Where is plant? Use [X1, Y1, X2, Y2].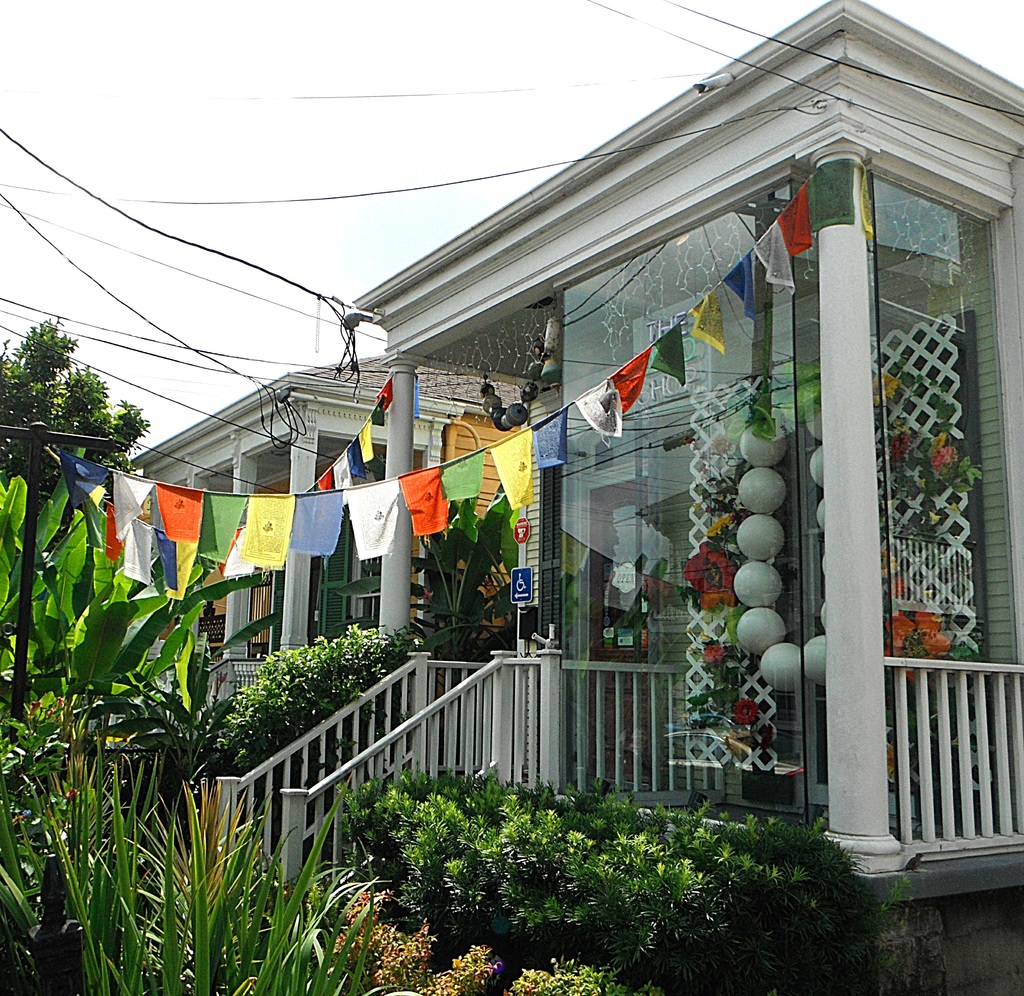
[90, 642, 219, 822].
